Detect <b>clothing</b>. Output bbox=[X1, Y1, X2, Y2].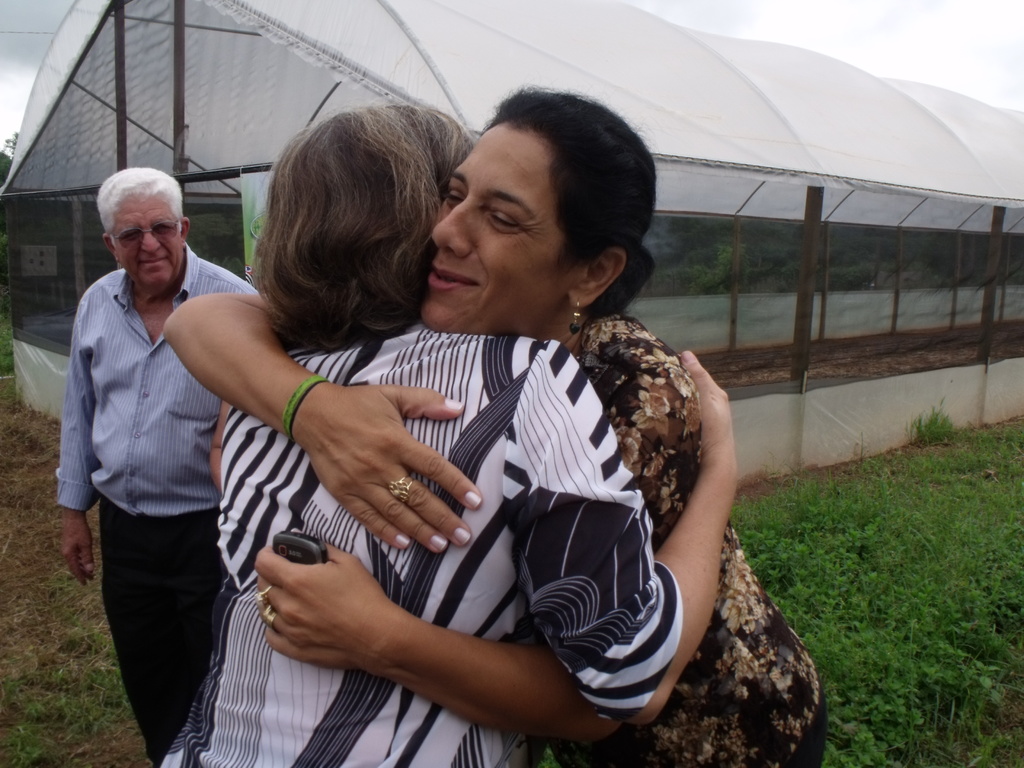
bbox=[48, 241, 259, 767].
